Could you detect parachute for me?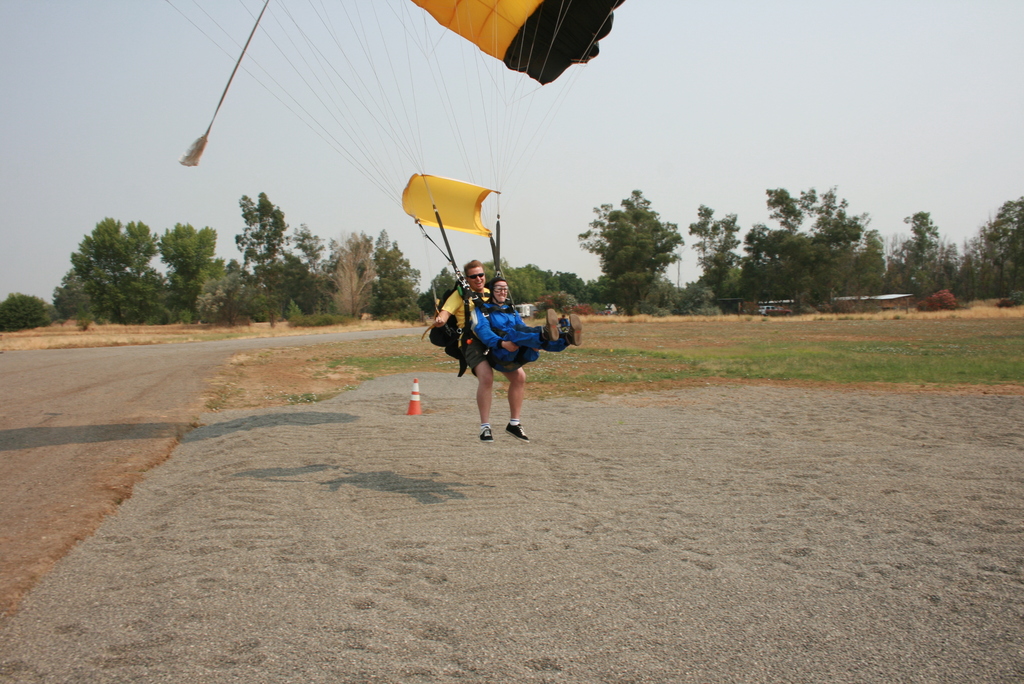
Detection result: pyautogui.locateOnScreen(169, 0, 620, 286).
